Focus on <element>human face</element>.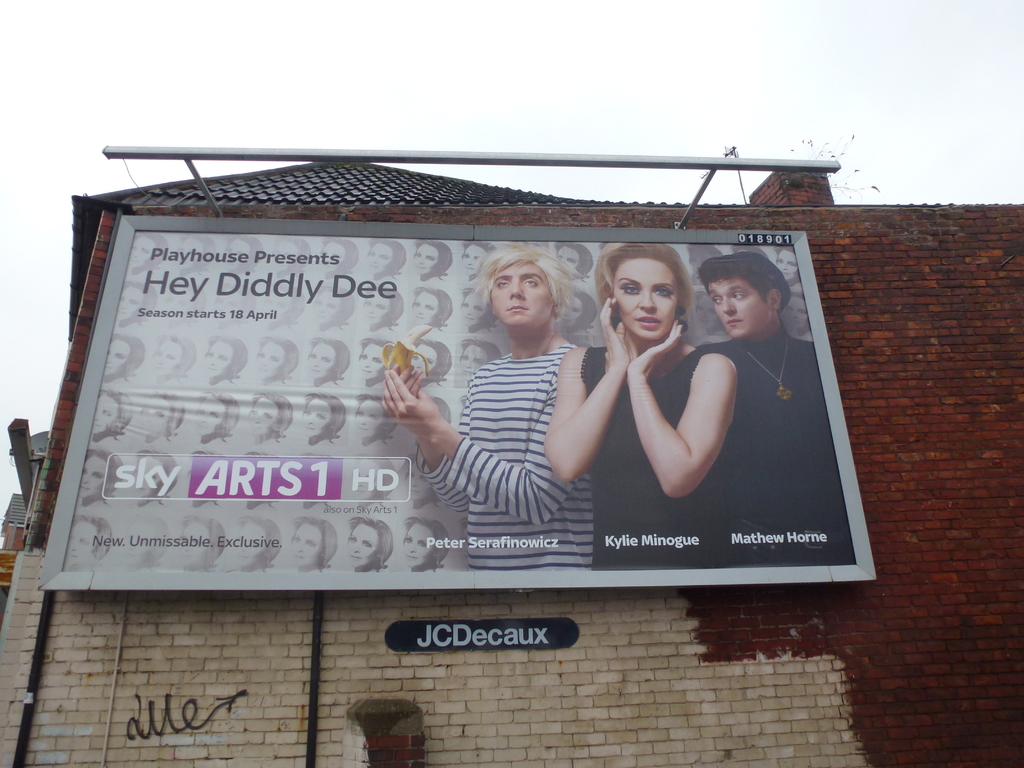
Focused at bbox(488, 261, 550, 327).
